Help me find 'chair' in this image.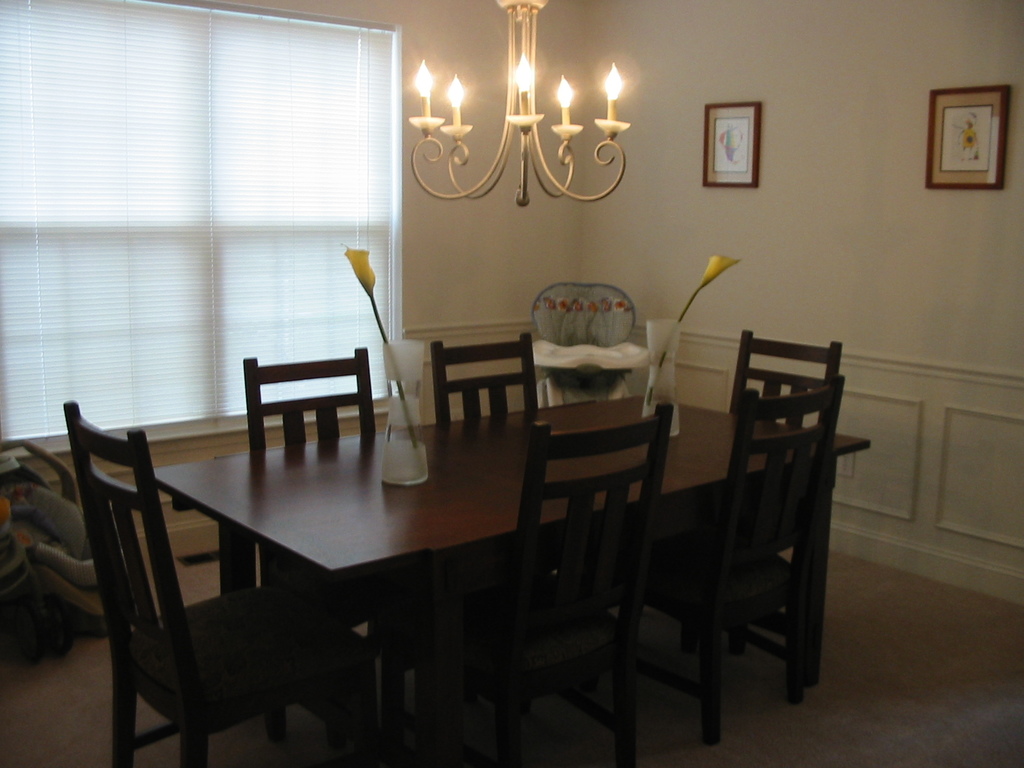
Found it: <region>600, 376, 837, 743</region>.
